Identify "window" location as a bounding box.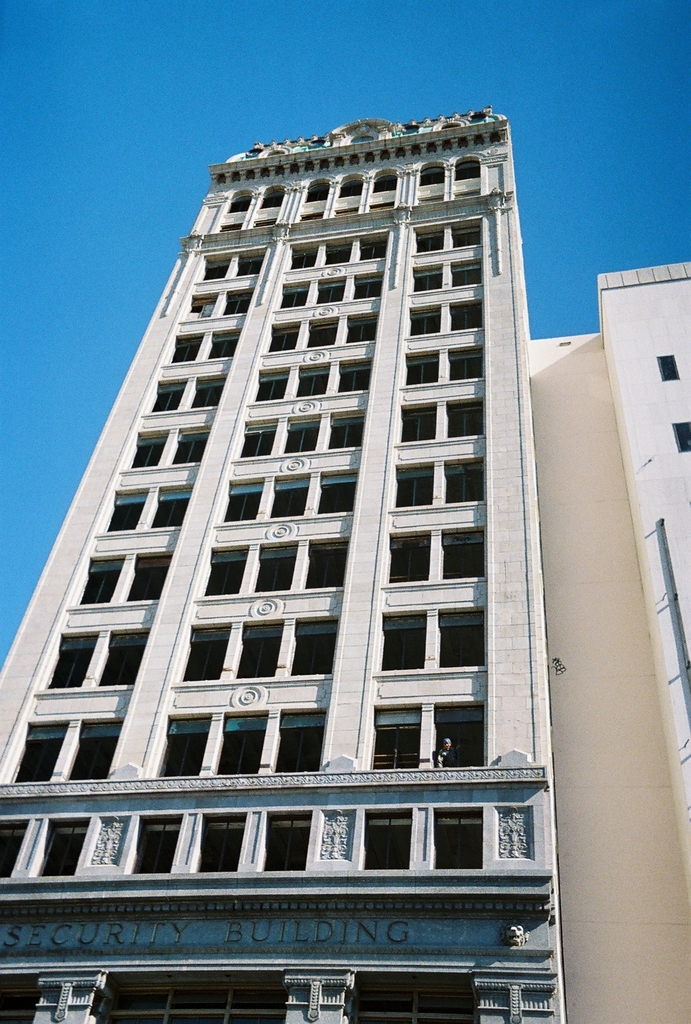
(x1=237, y1=257, x2=261, y2=276).
